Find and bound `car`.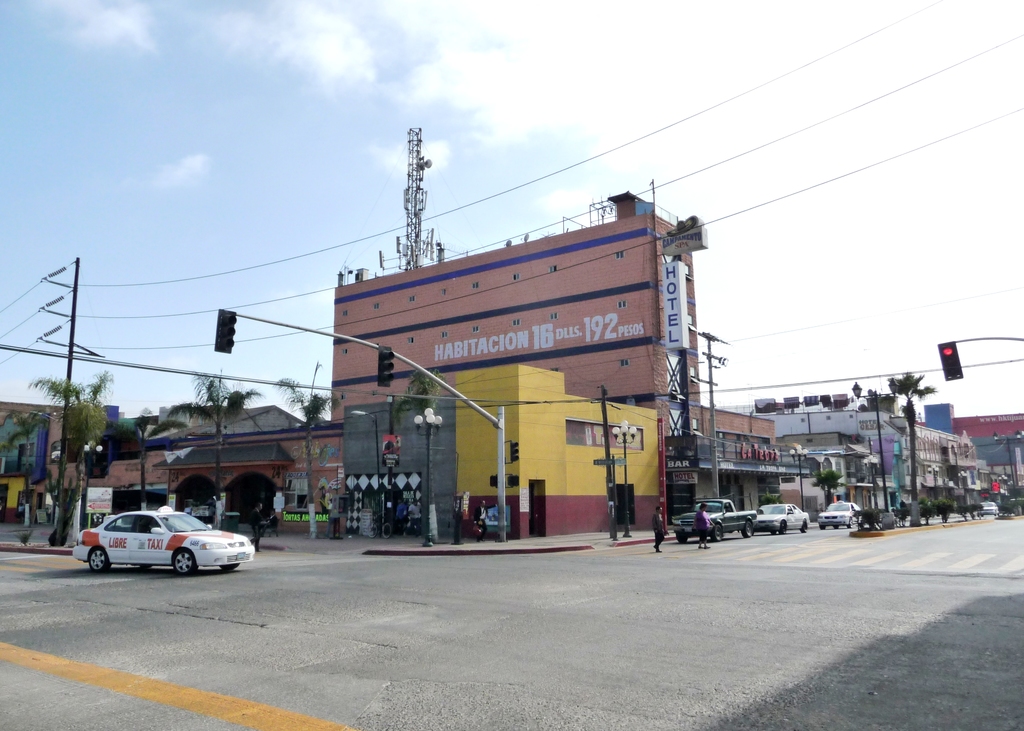
Bound: box=[763, 503, 808, 532].
